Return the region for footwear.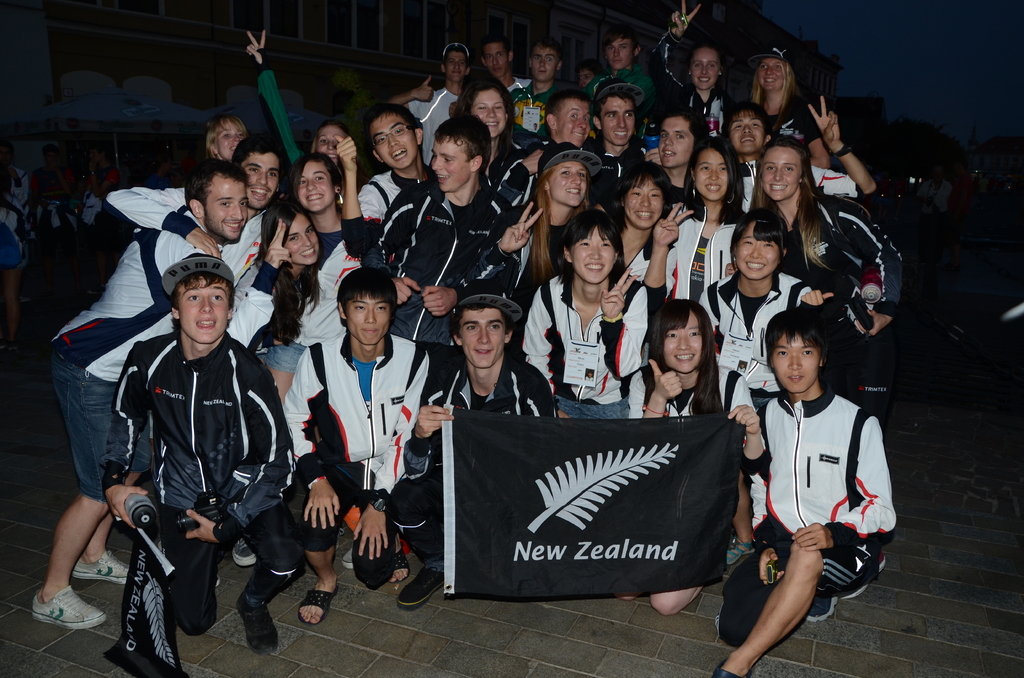
pyautogui.locateOnScreen(812, 593, 837, 619).
